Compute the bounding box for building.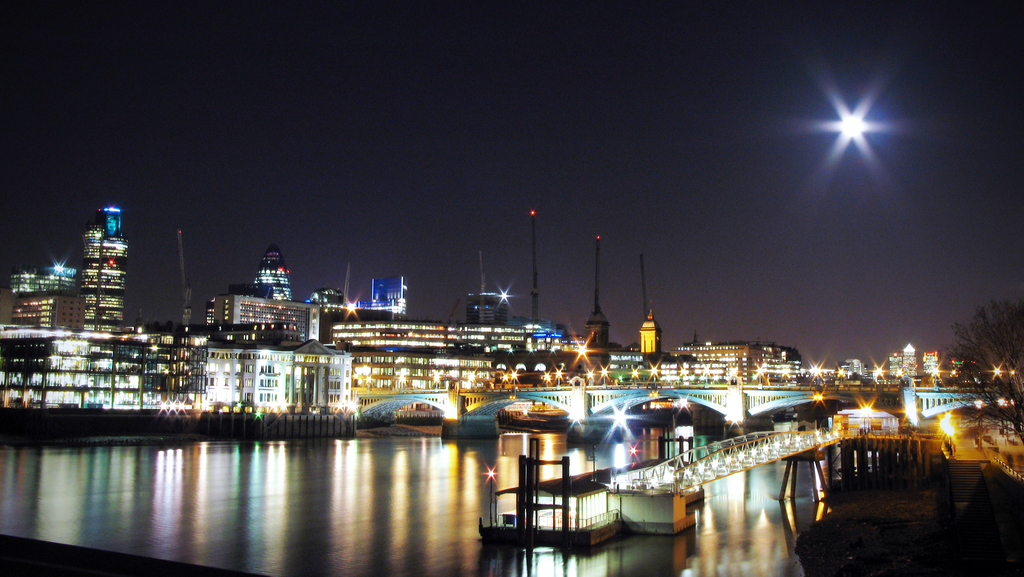
BBox(8, 336, 204, 407).
